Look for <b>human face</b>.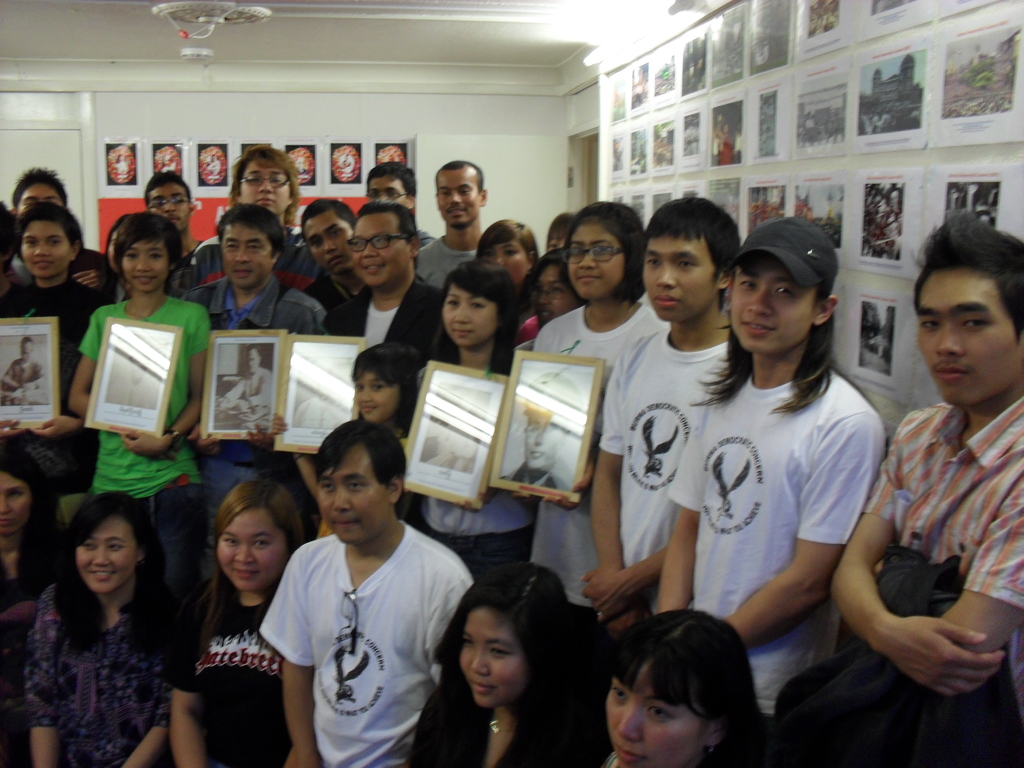
Found: bbox(324, 451, 390, 545).
